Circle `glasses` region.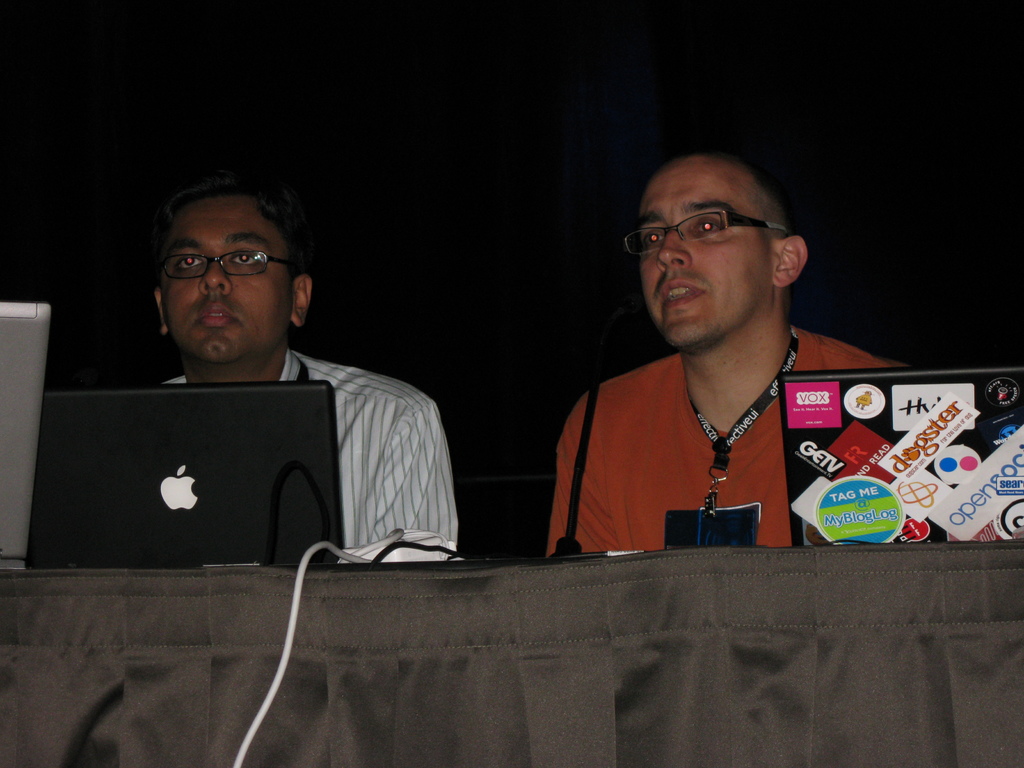
Region: bbox=(631, 204, 791, 255).
